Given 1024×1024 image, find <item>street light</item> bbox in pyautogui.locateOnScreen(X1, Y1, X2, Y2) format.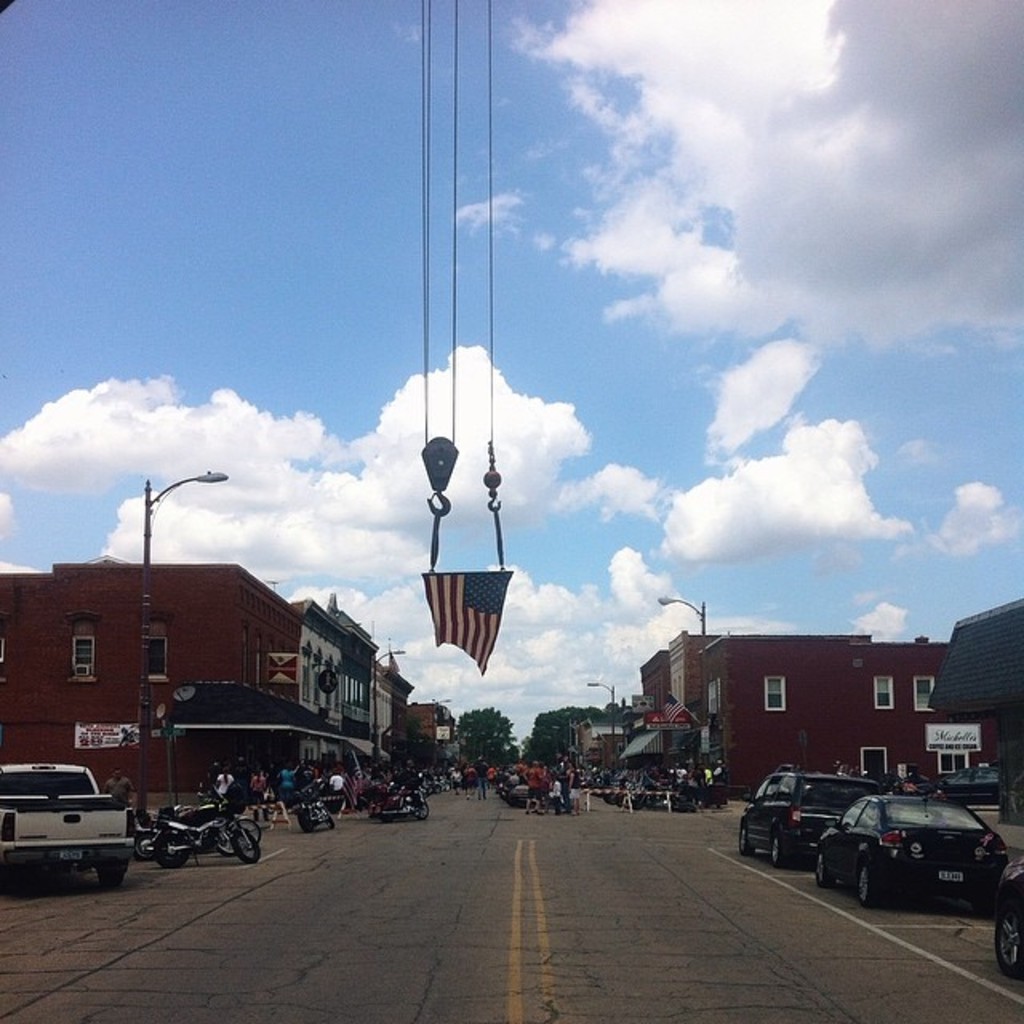
pyautogui.locateOnScreen(429, 691, 459, 707).
